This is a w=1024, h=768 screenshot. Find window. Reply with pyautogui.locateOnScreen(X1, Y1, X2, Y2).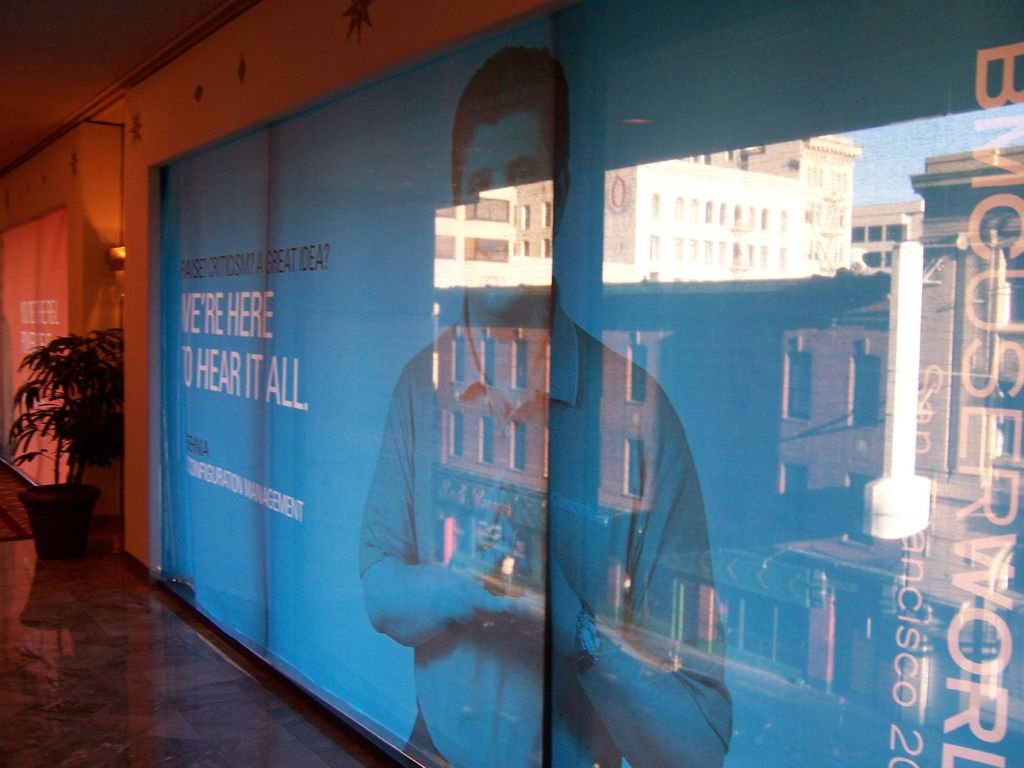
pyautogui.locateOnScreen(850, 353, 885, 429).
